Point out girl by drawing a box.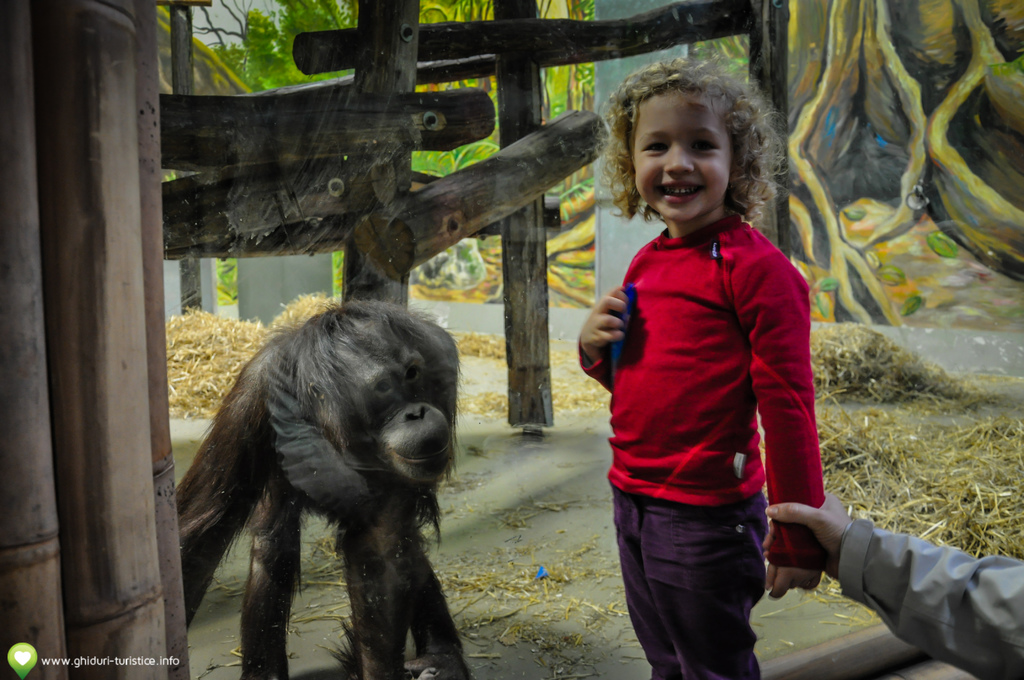
Rect(598, 79, 831, 679).
